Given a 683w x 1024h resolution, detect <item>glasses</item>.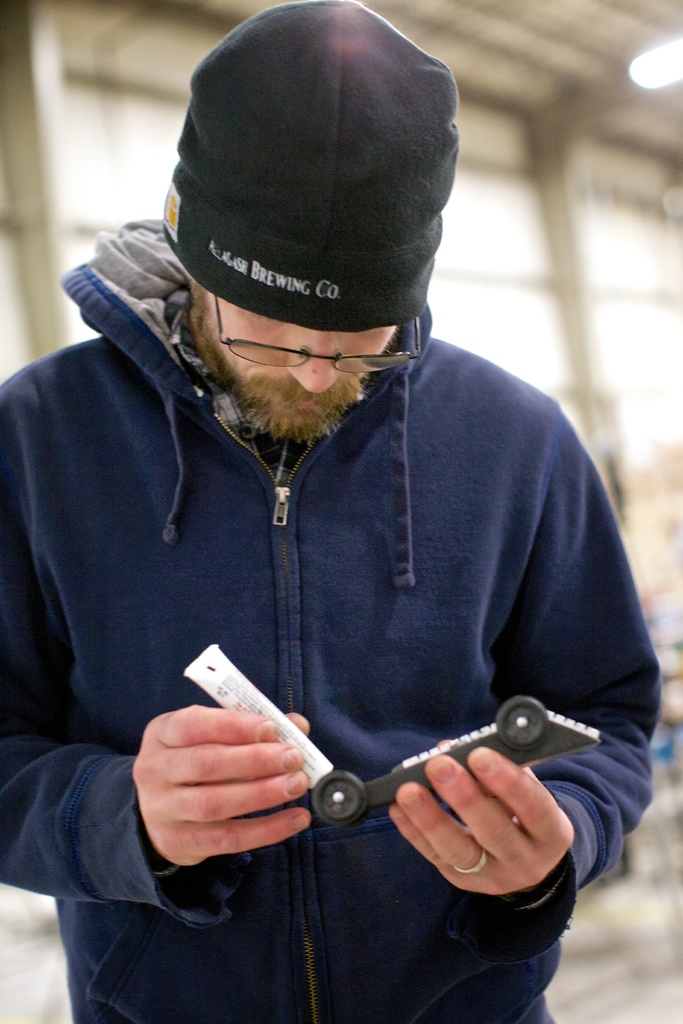
box(213, 297, 422, 374).
